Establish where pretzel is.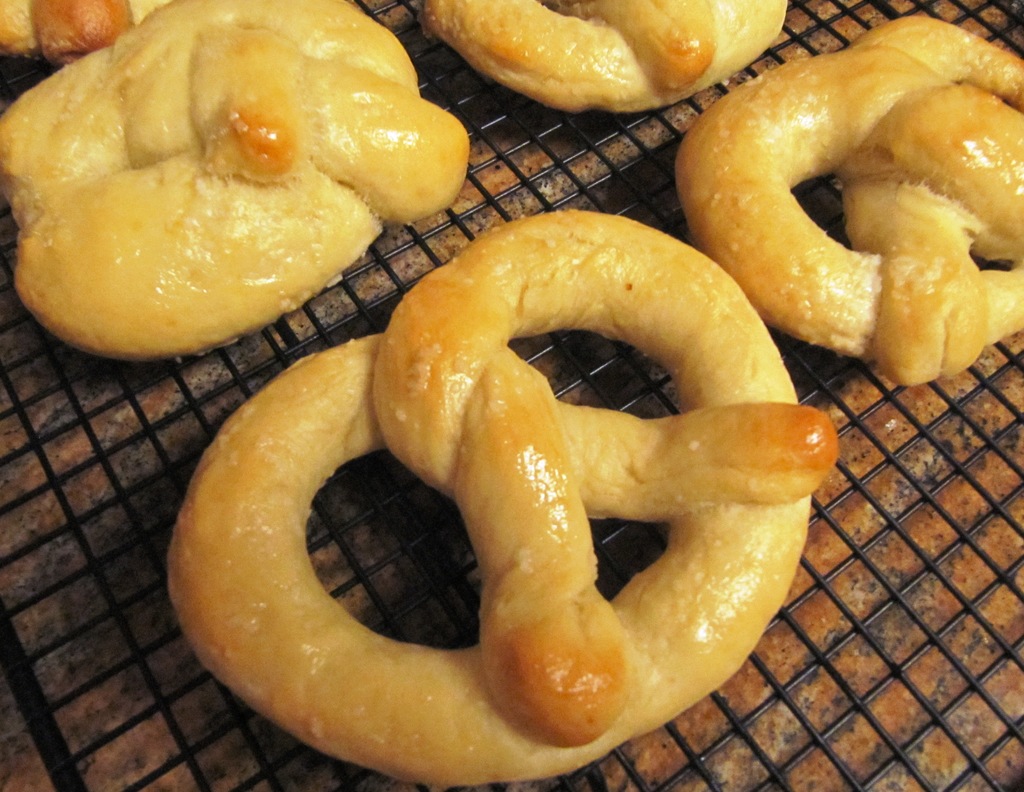
Established at [0, 0, 176, 66].
